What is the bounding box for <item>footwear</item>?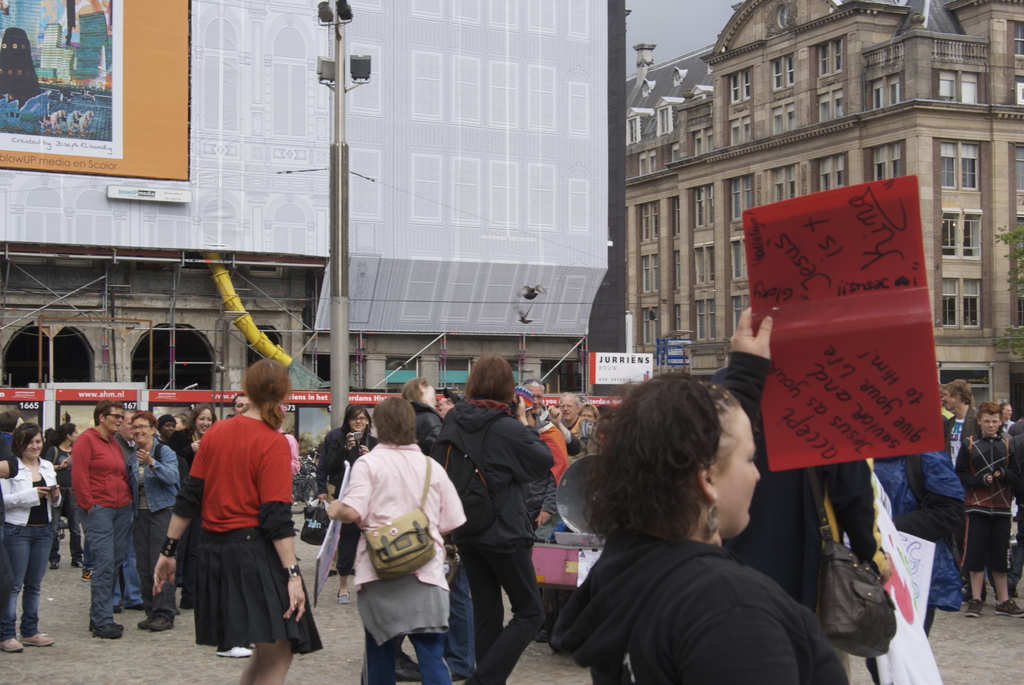
x1=216 y1=647 x2=253 y2=658.
